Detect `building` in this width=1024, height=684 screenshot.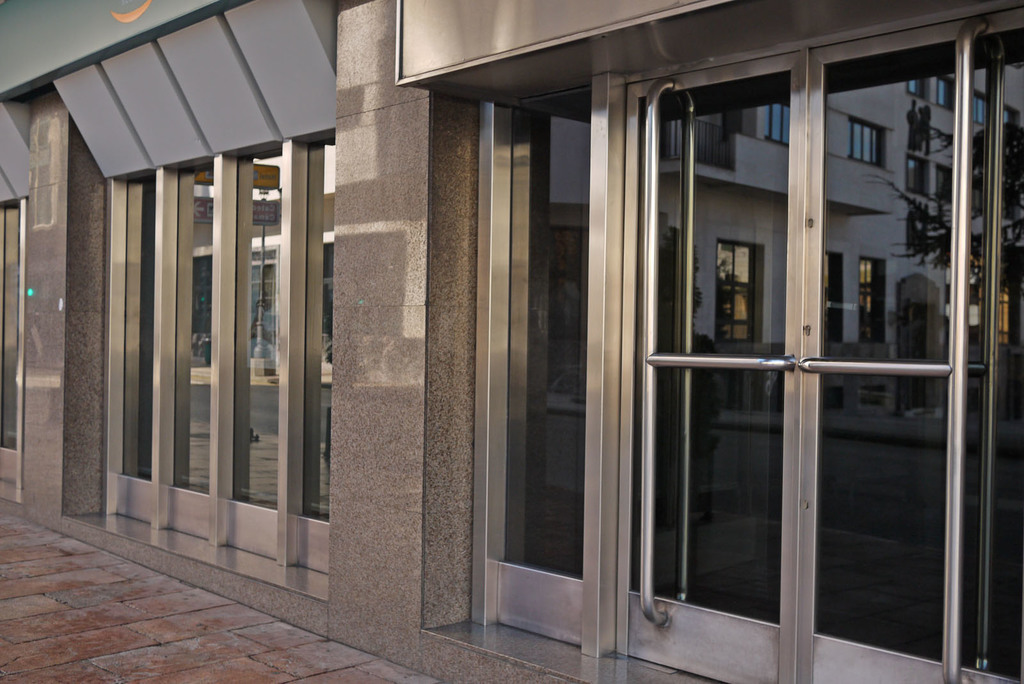
Detection: {"x1": 1, "y1": 0, "x2": 1023, "y2": 683}.
